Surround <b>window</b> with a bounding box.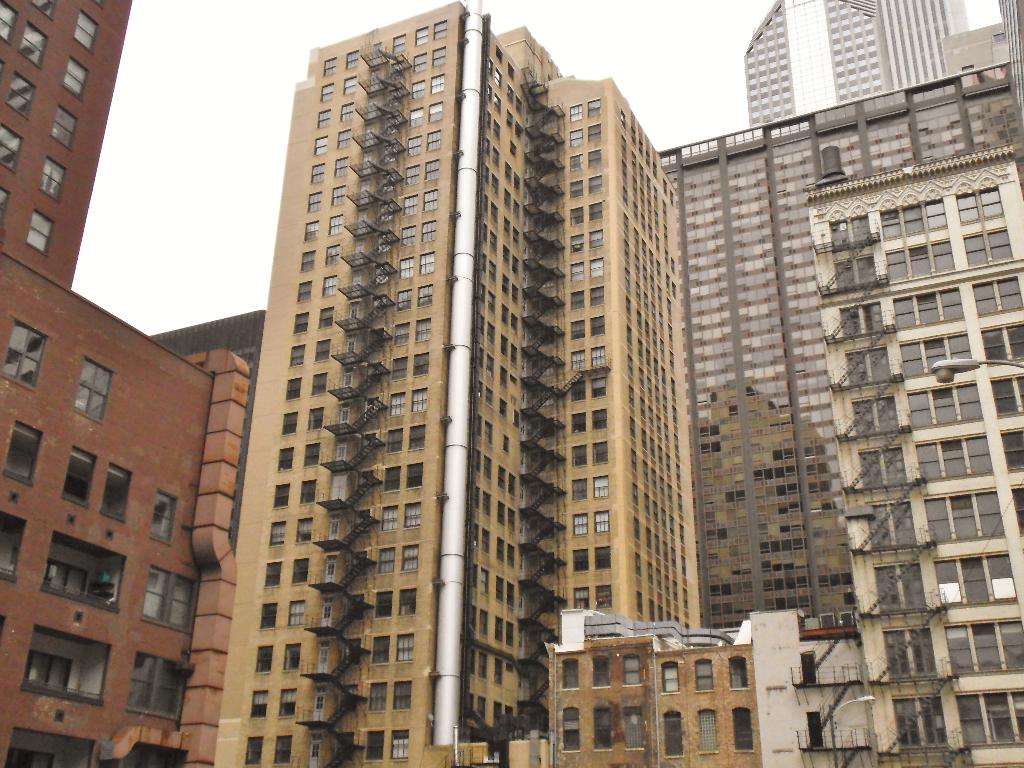
box(372, 40, 387, 59).
